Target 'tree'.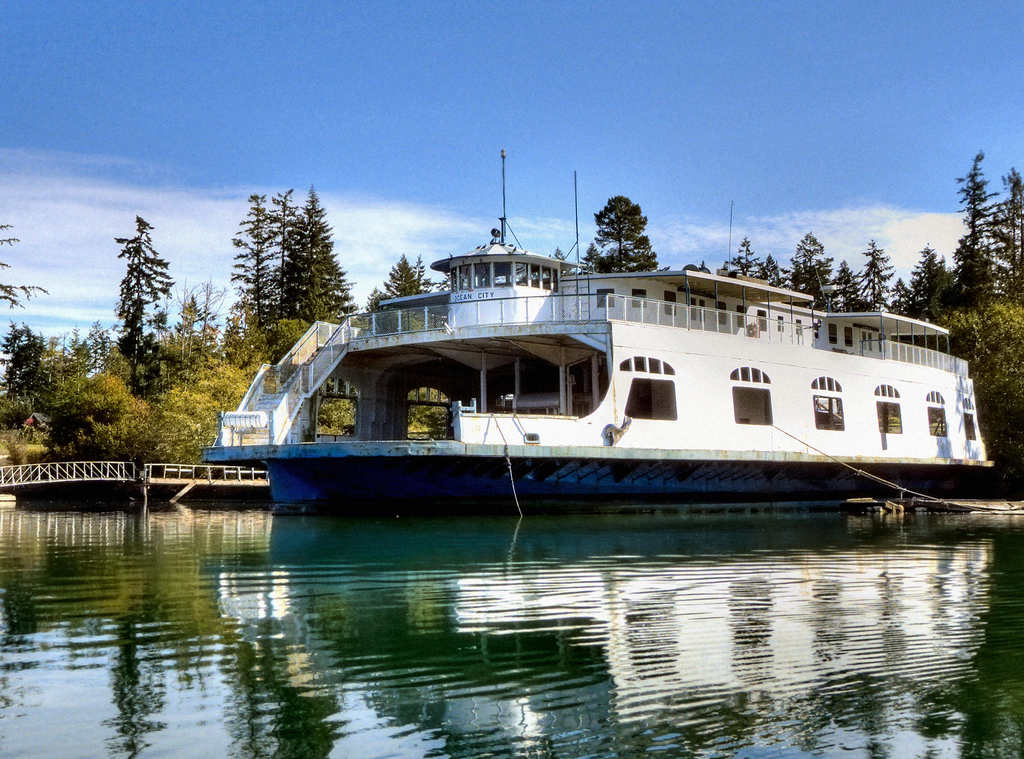
Target region: crop(581, 193, 661, 273).
